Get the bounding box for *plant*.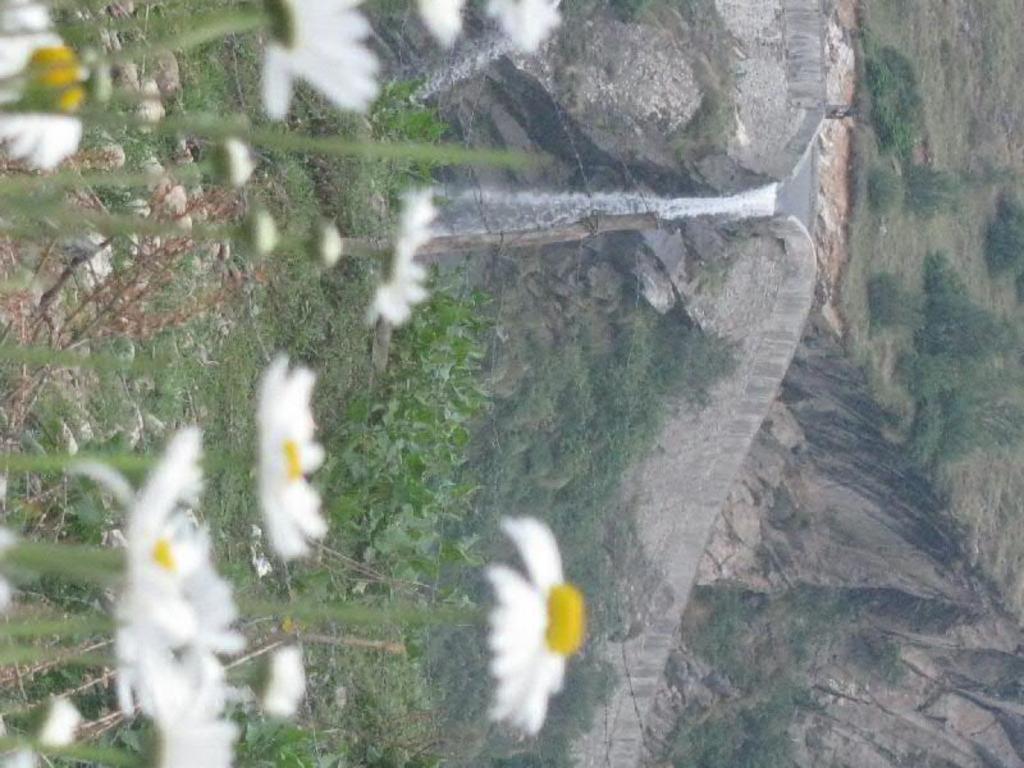
box(749, 584, 1023, 767).
